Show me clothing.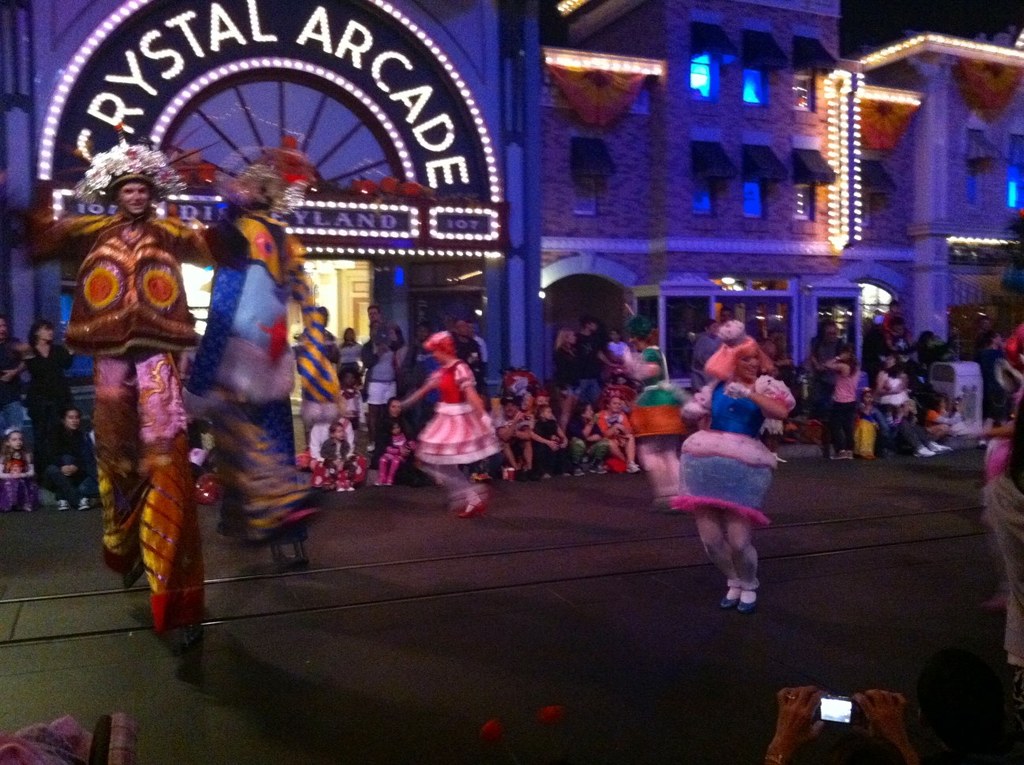
clothing is here: 33:201:246:636.
